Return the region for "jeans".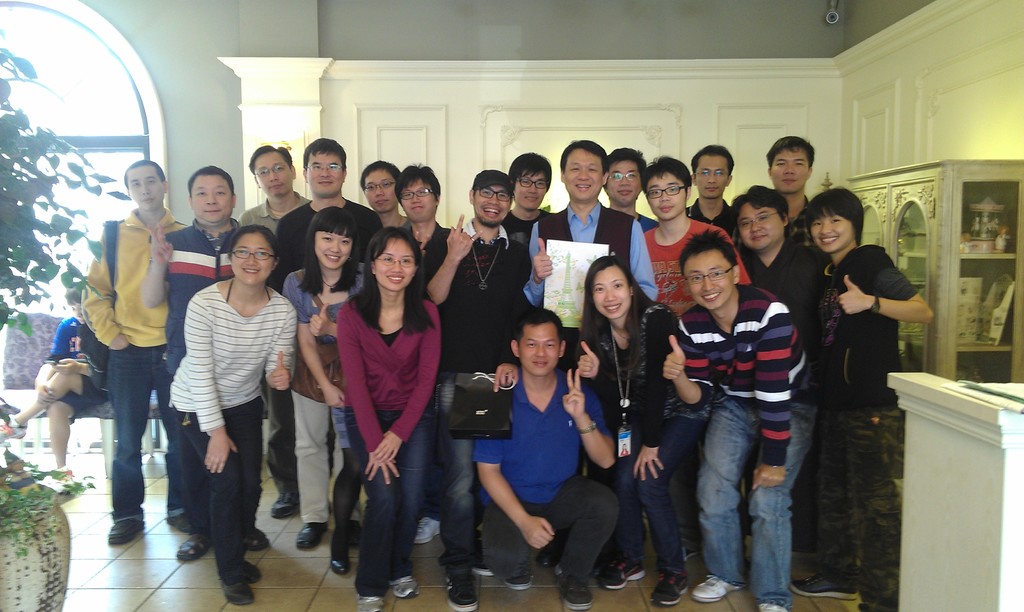
bbox=(346, 408, 431, 597).
